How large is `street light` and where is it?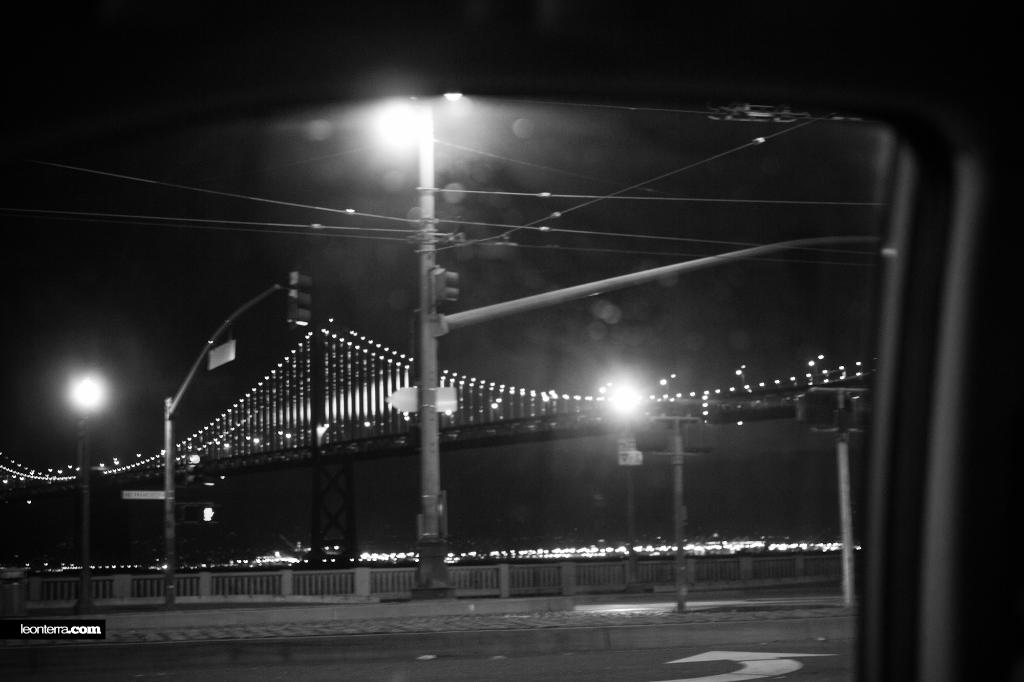
Bounding box: <bbox>602, 370, 640, 557</bbox>.
